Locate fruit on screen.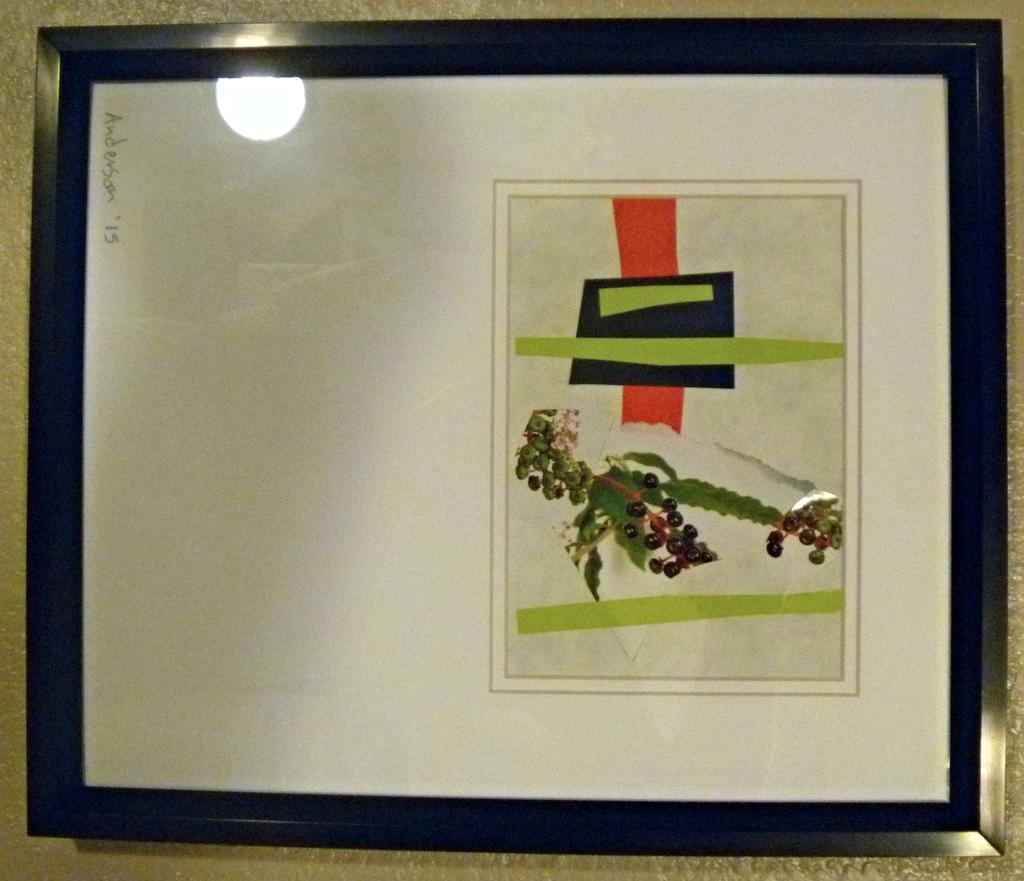
On screen at <bbox>625, 496, 650, 516</bbox>.
